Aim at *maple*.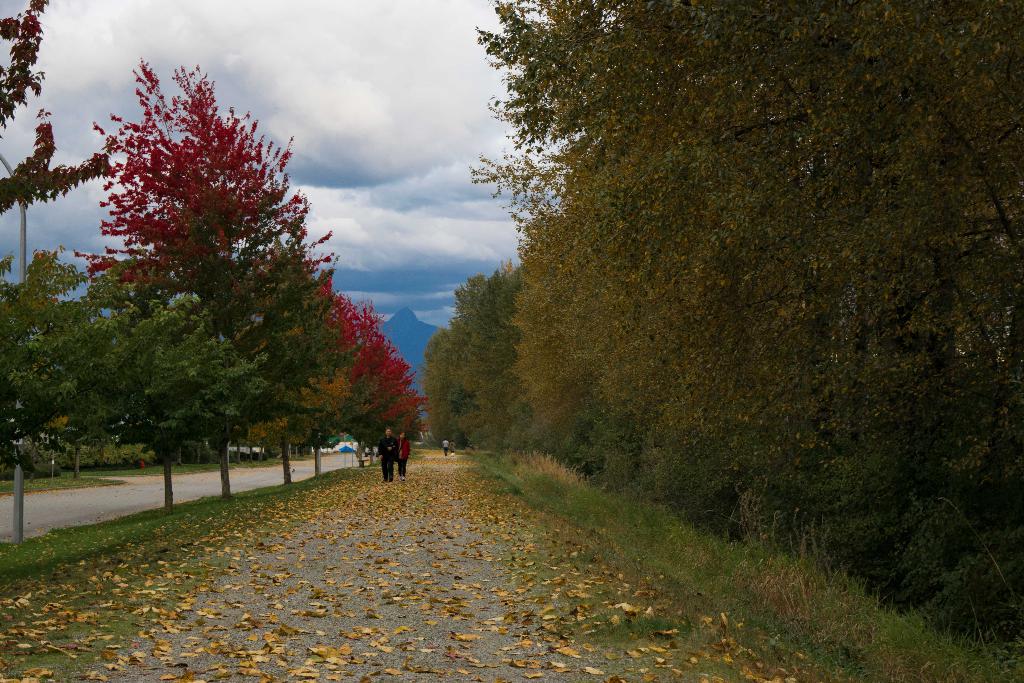
Aimed at bbox=(392, 349, 440, 459).
